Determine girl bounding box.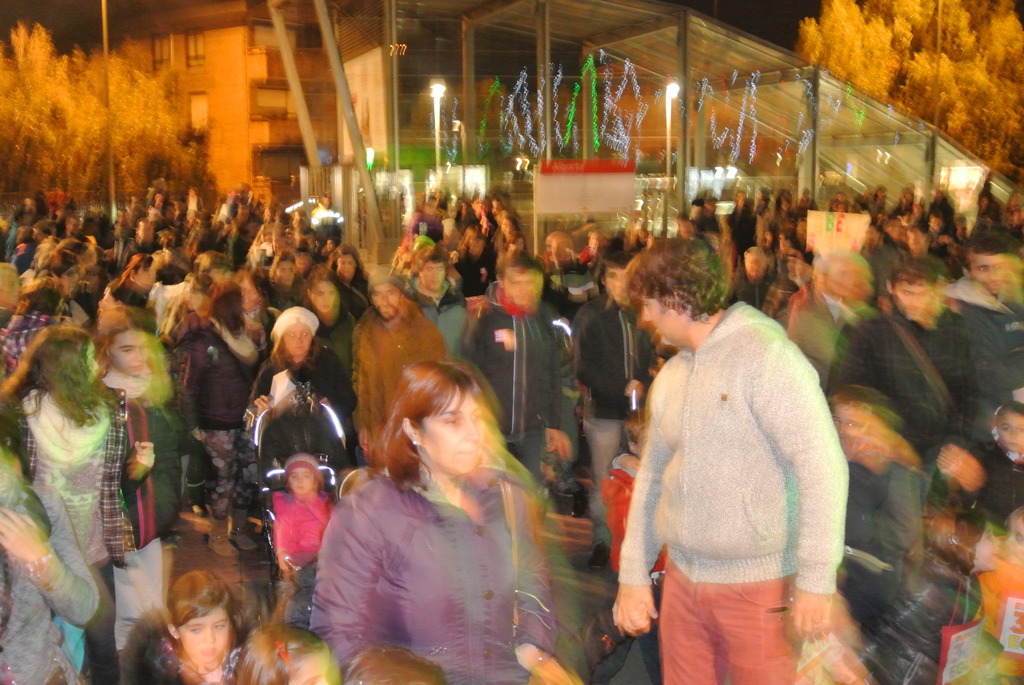
Determined: (123,567,266,684).
